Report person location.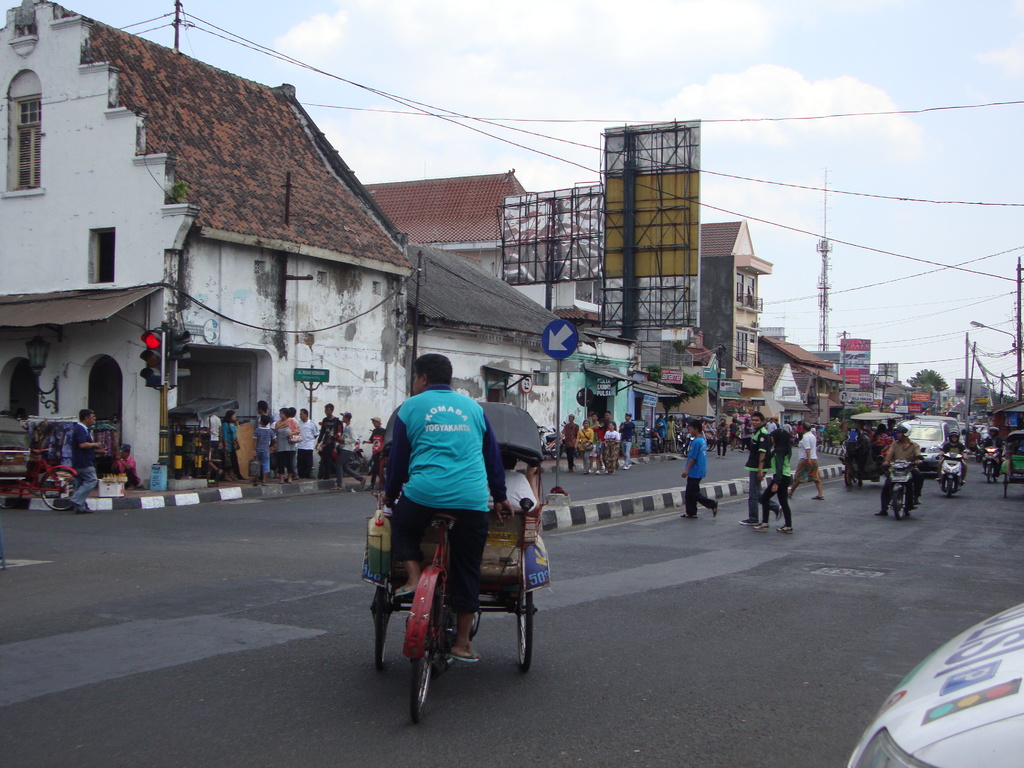
Report: bbox=[741, 414, 778, 540].
